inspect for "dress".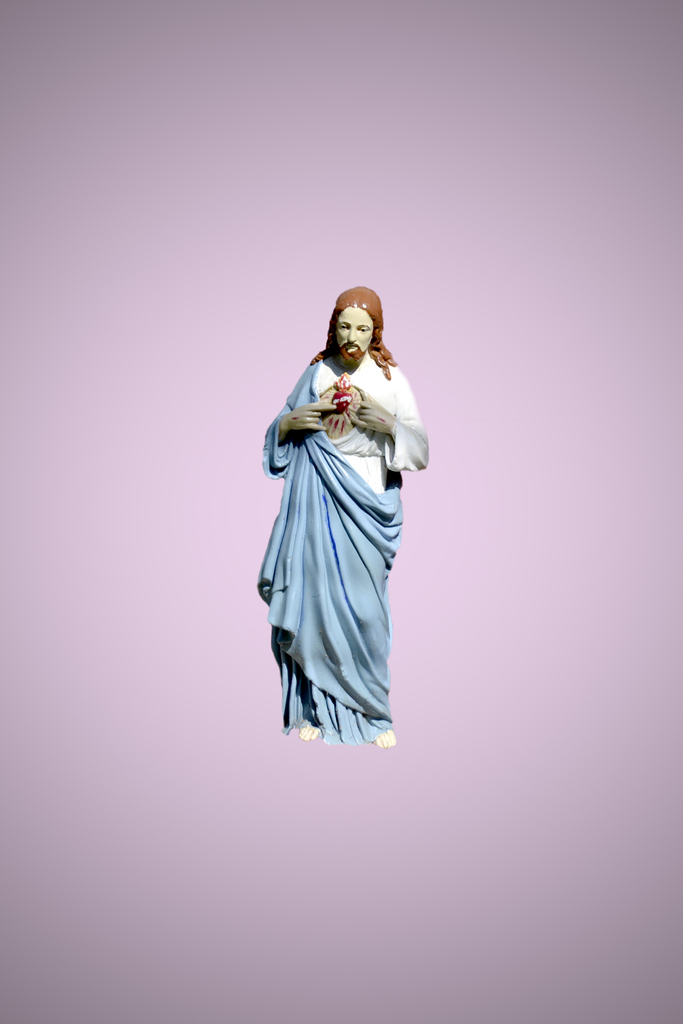
Inspection: x1=310, y1=349, x2=431, y2=489.
